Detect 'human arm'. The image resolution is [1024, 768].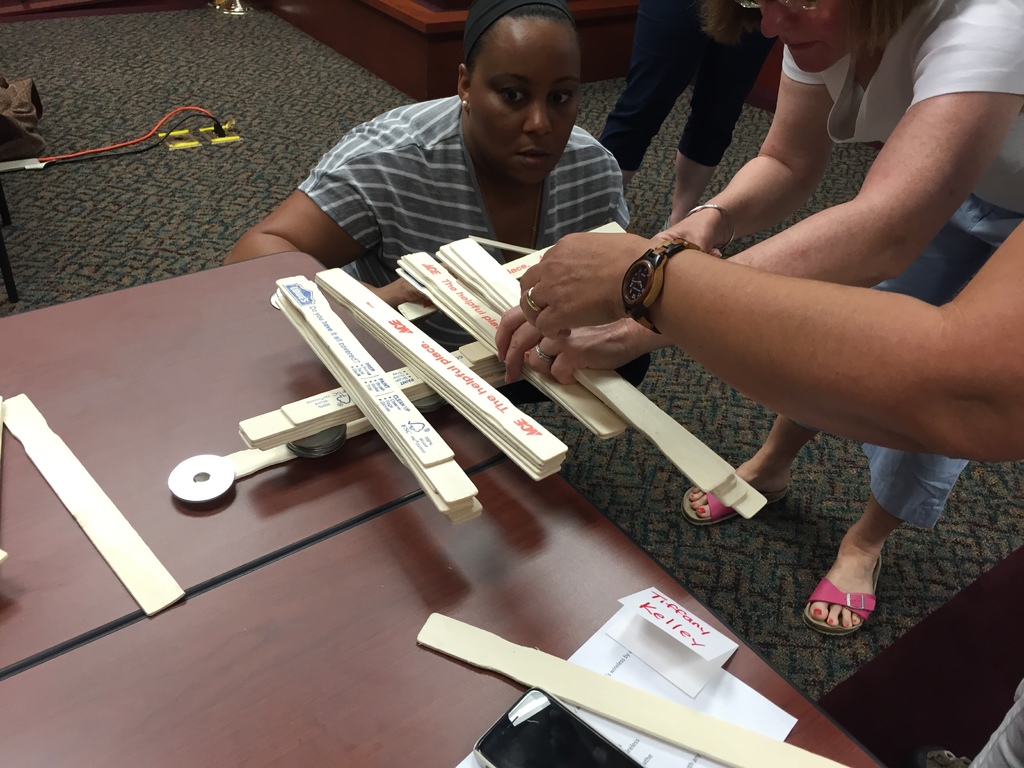
box(518, 16, 1023, 392).
